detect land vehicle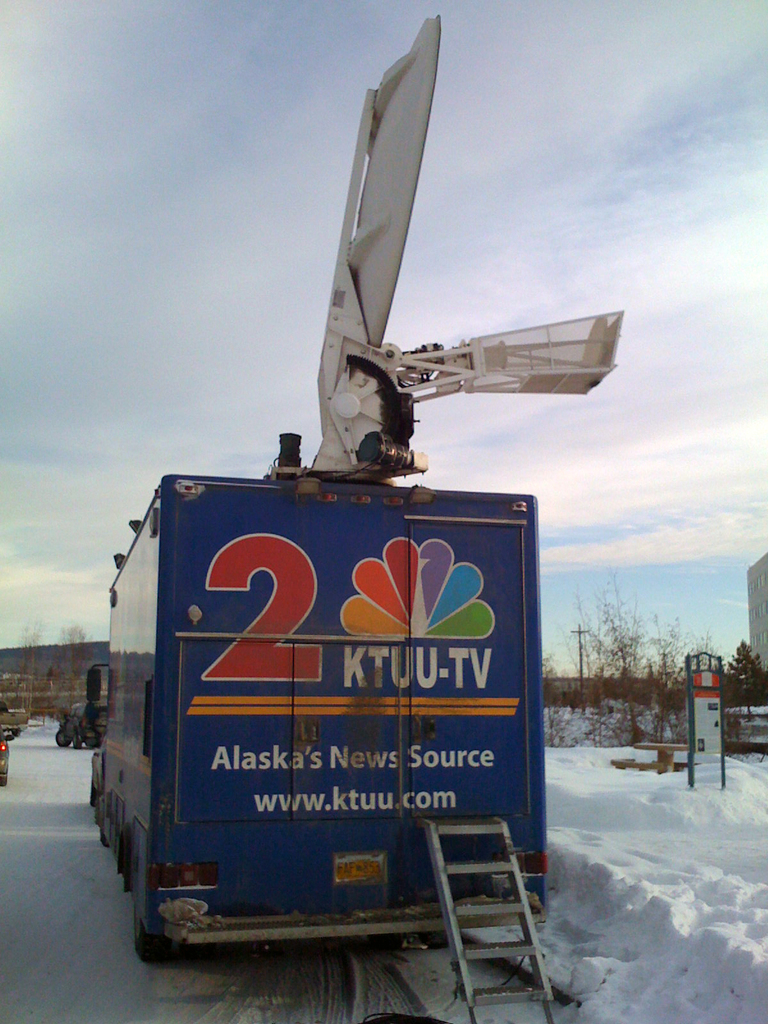
(57, 712, 102, 746)
